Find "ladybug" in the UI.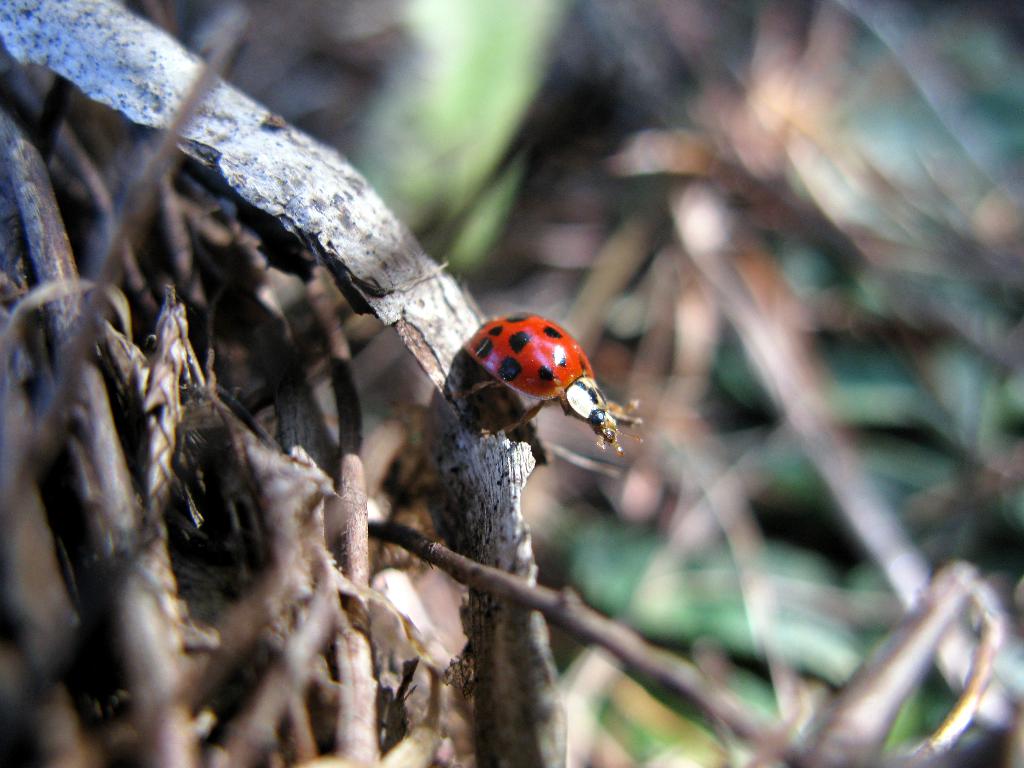
UI element at [454,309,646,458].
